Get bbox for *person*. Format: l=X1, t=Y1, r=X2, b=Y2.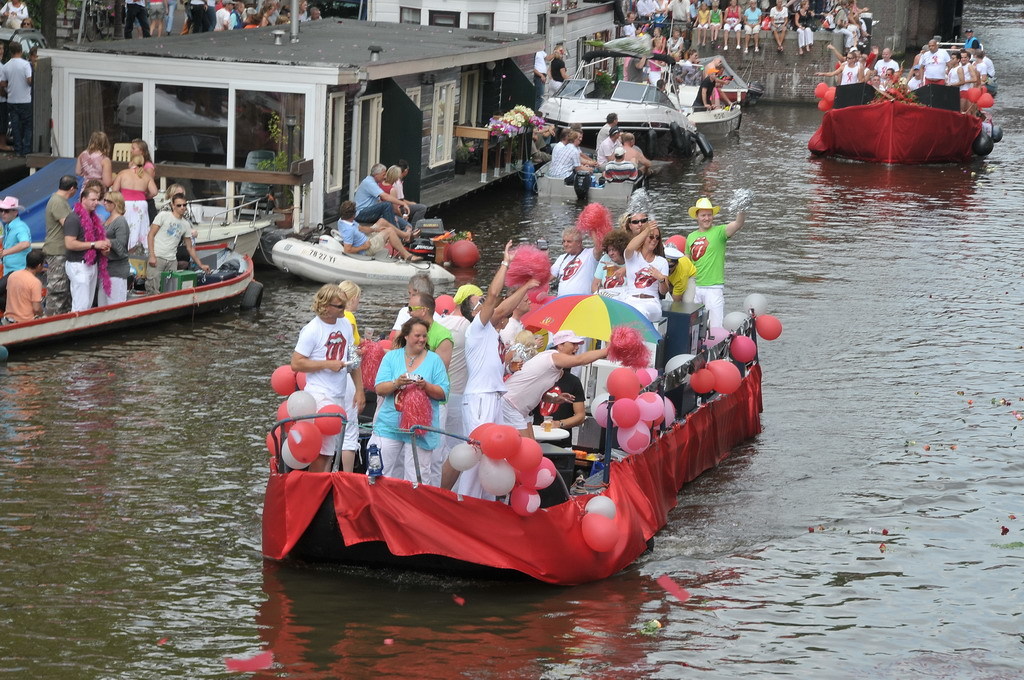
l=917, t=36, r=955, b=87.
